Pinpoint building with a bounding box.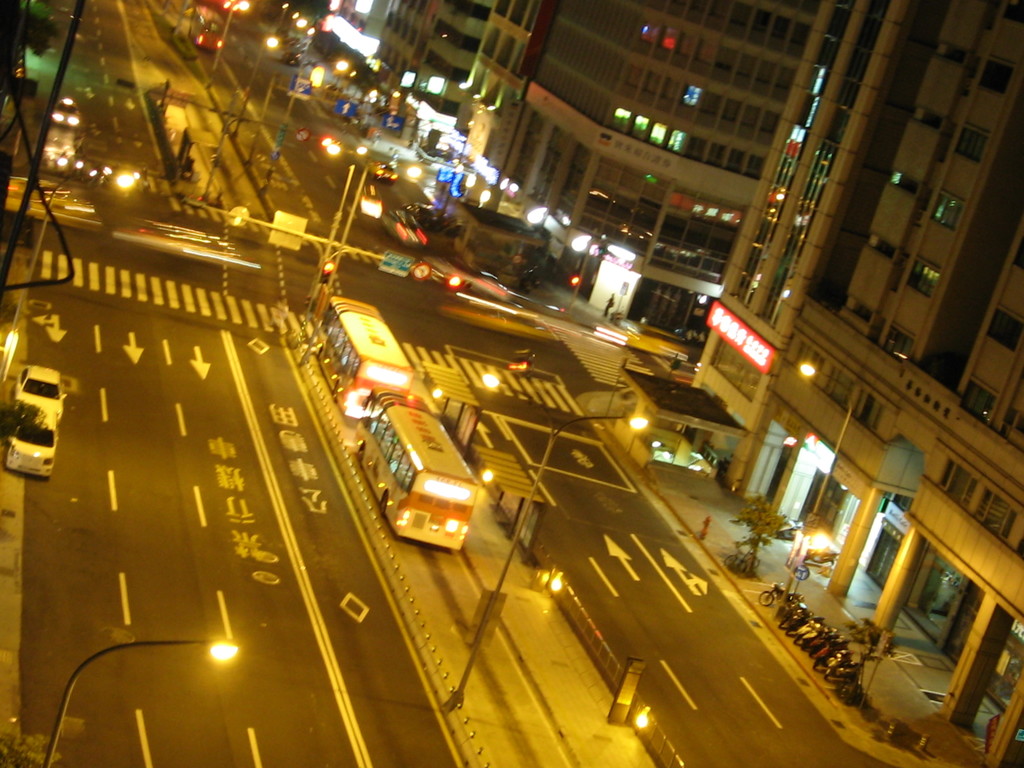
locate(466, 2, 822, 339).
